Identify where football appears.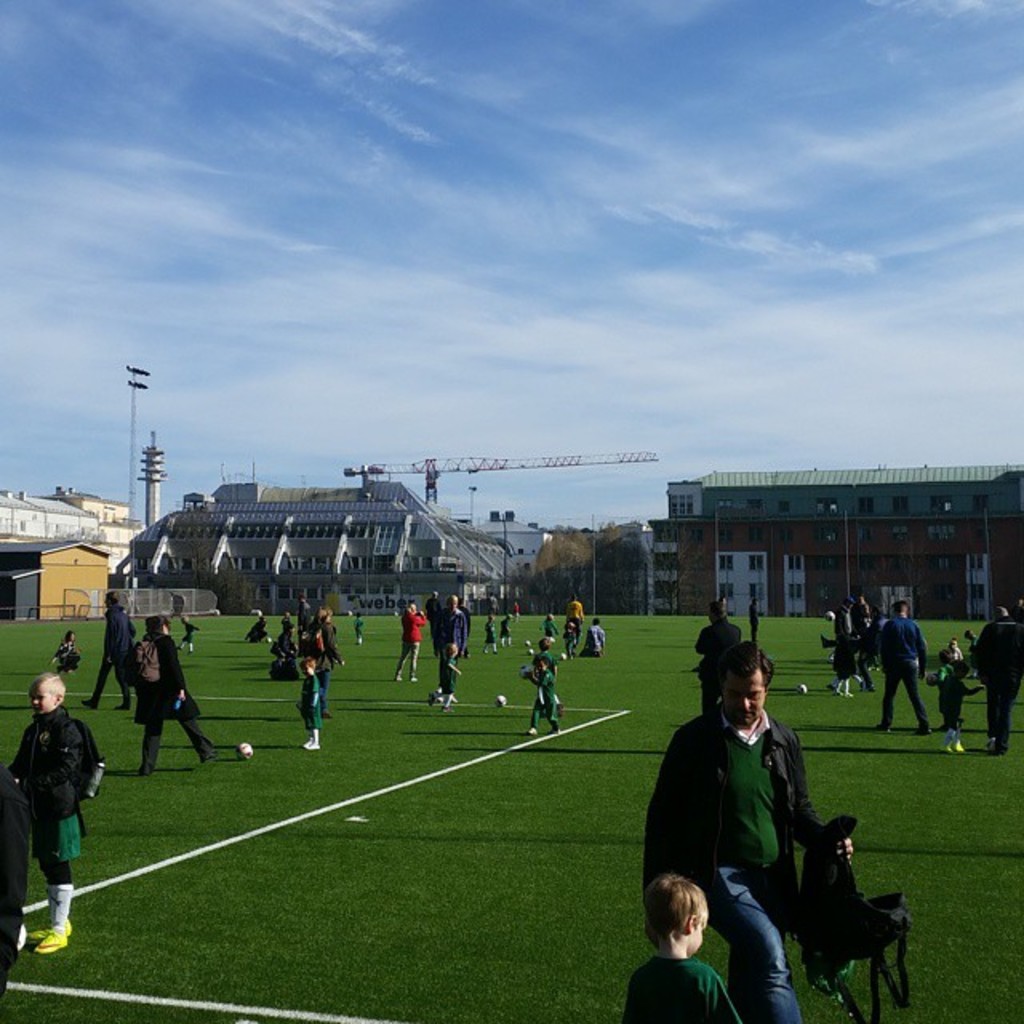
Appears at select_region(493, 690, 510, 715).
